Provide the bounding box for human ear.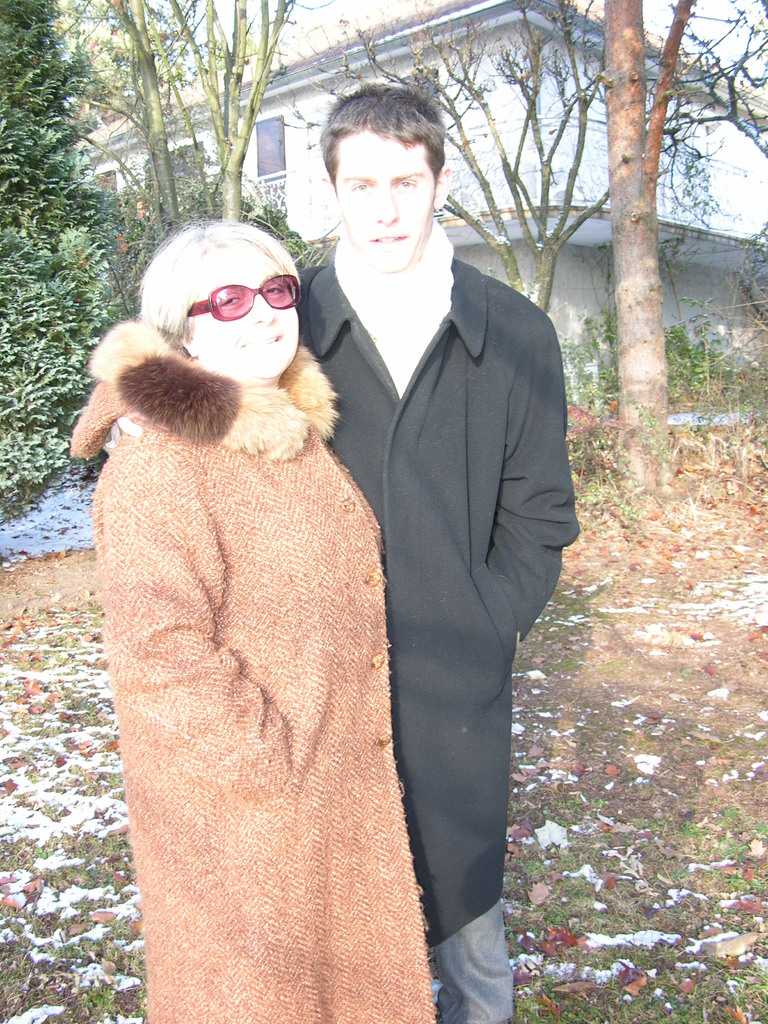
436, 162, 458, 211.
